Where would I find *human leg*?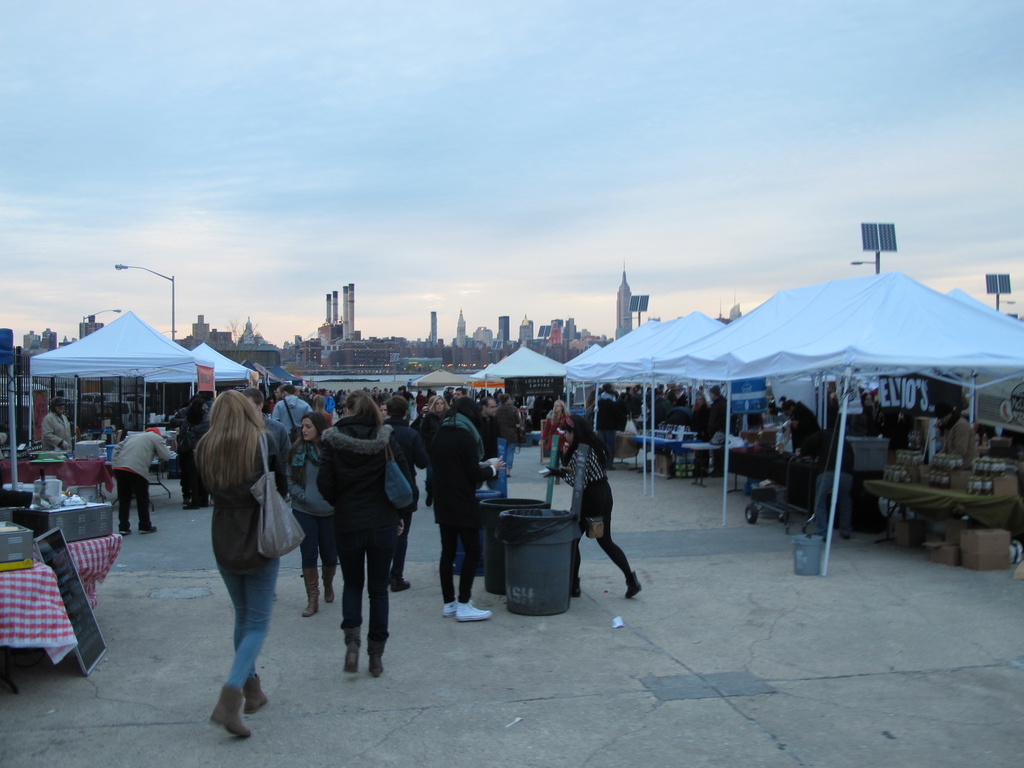
At 340 528 367 674.
